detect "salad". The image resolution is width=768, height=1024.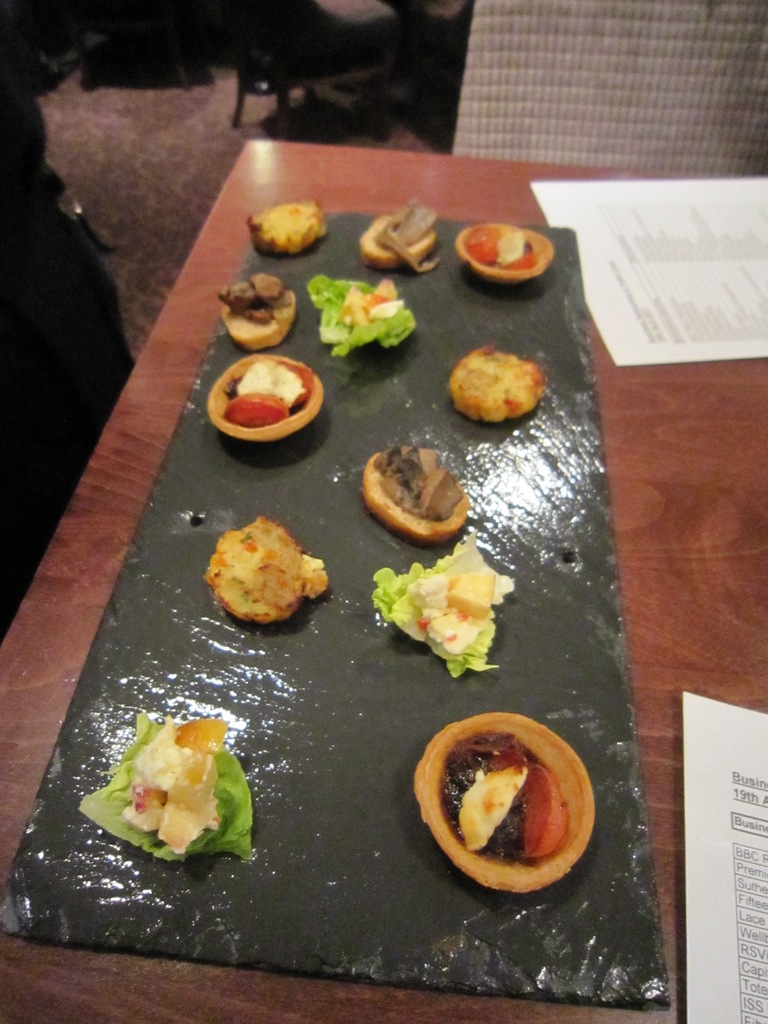
[left=77, top=710, right=257, bottom=861].
